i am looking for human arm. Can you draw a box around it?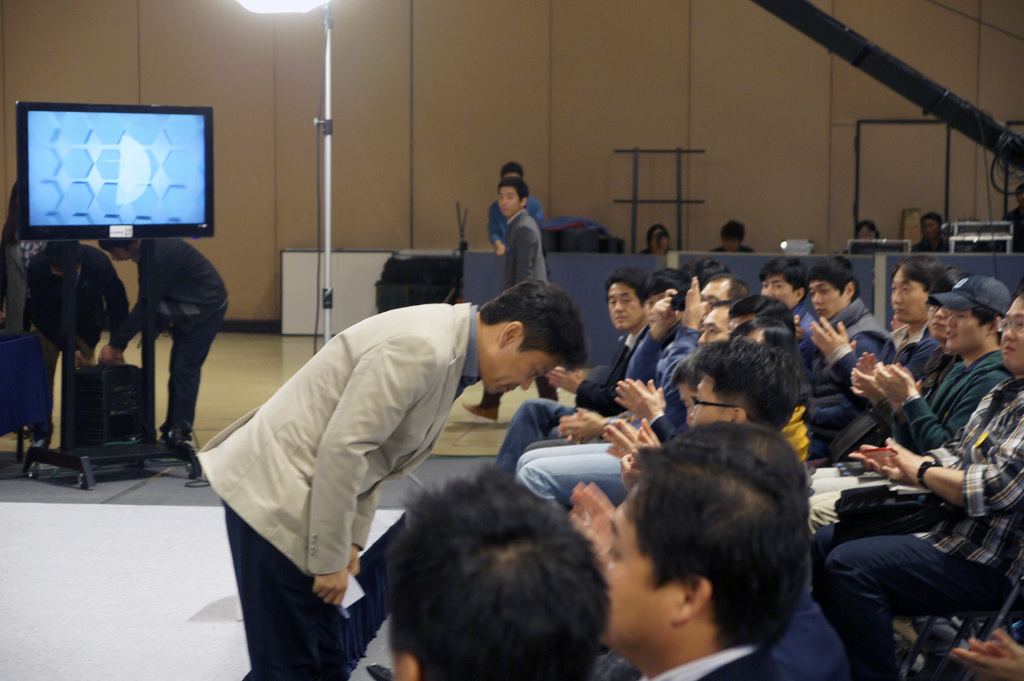
Sure, the bounding box is left=611, top=377, right=682, bottom=442.
